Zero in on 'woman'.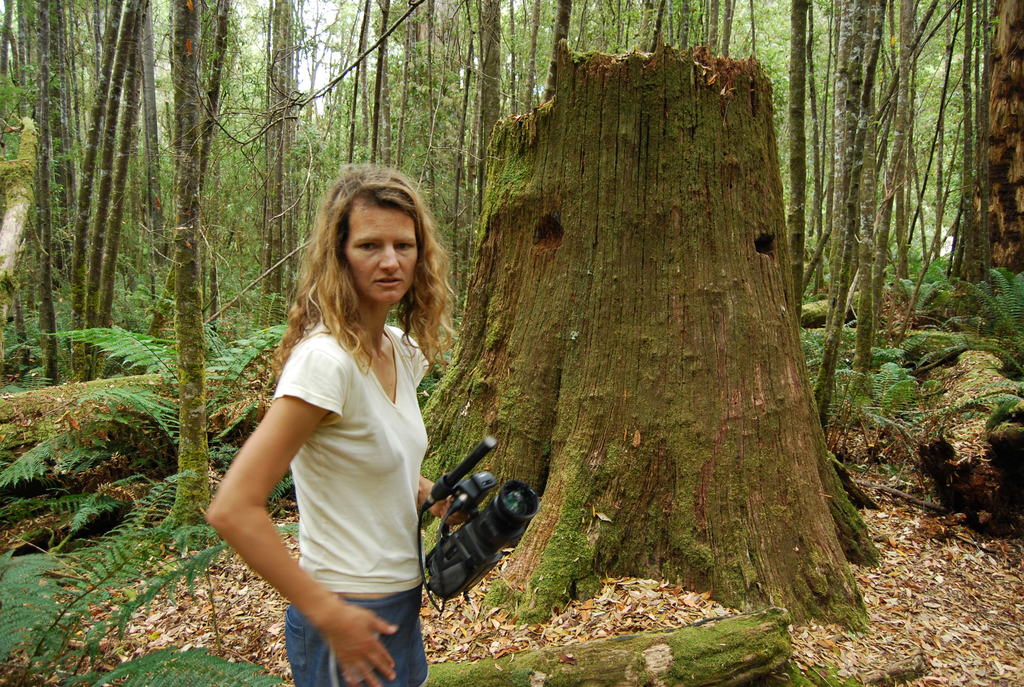
Zeroed in: 218:165:474:677.
